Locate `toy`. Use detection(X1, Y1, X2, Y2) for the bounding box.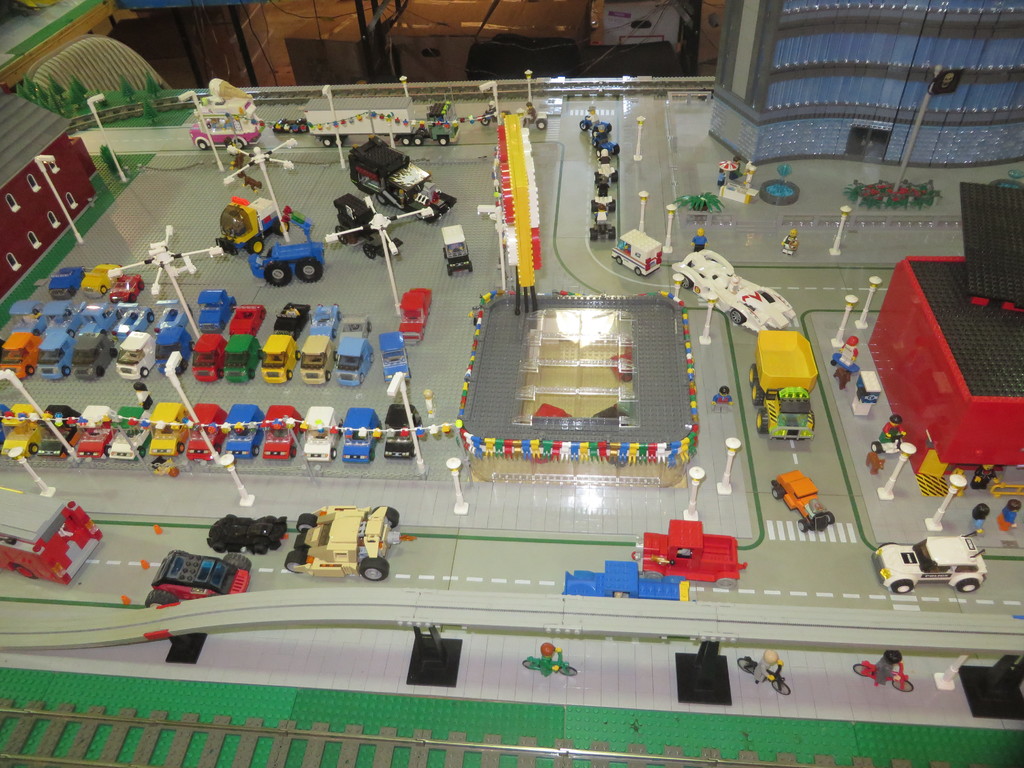
detection(116, 332, 152, 379).
